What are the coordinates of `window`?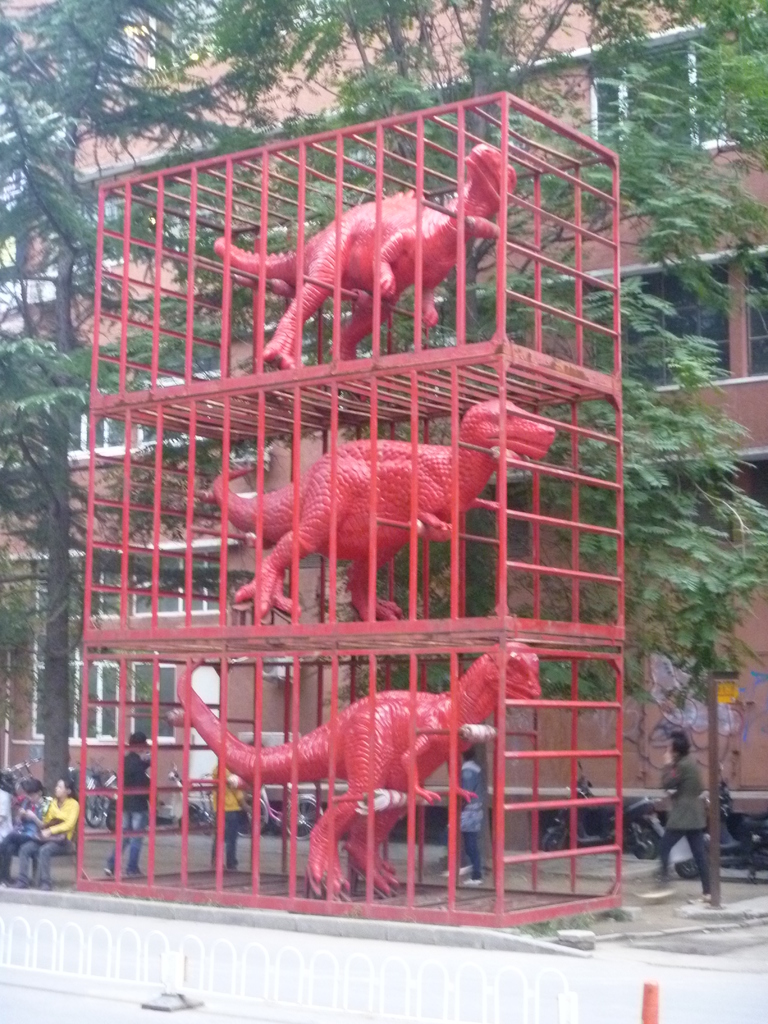
locate(589, 56, 688, 147).
